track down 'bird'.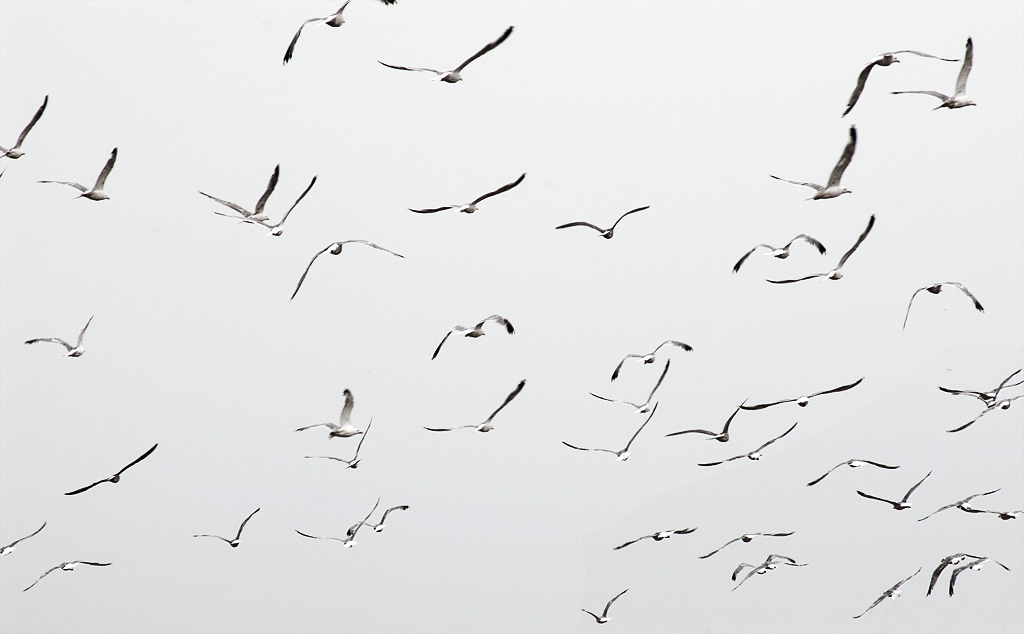
Tracked to 953:496:1022:521.
